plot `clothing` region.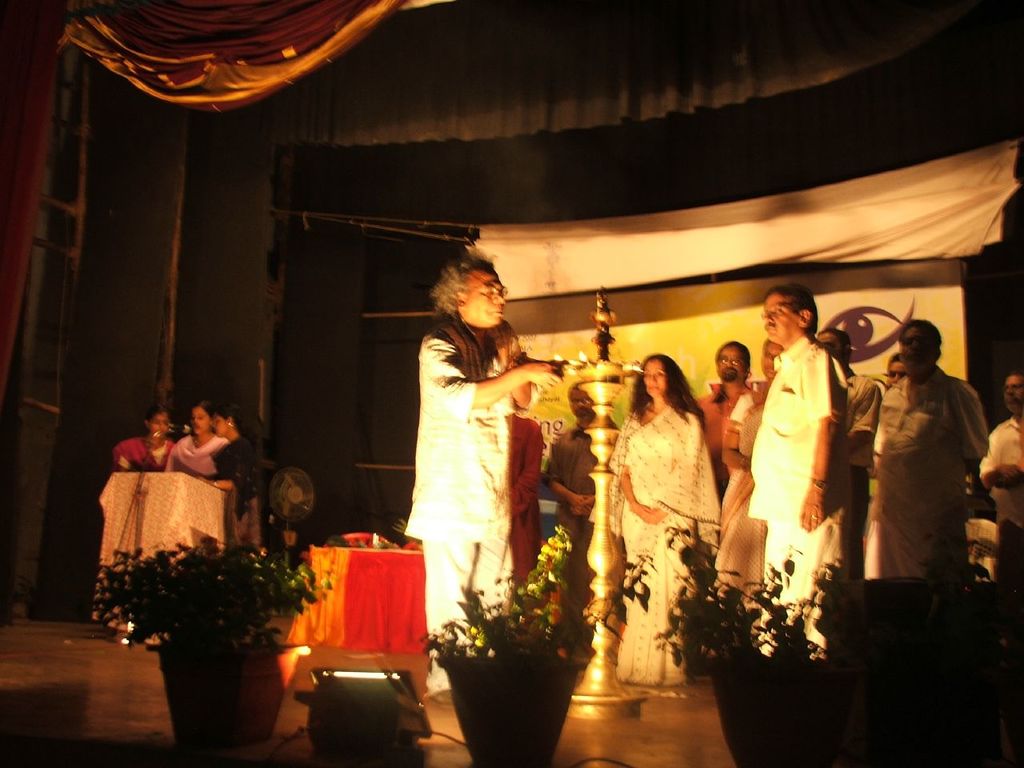
Plotted at left=717, top=380, right=767, bottom=642.
